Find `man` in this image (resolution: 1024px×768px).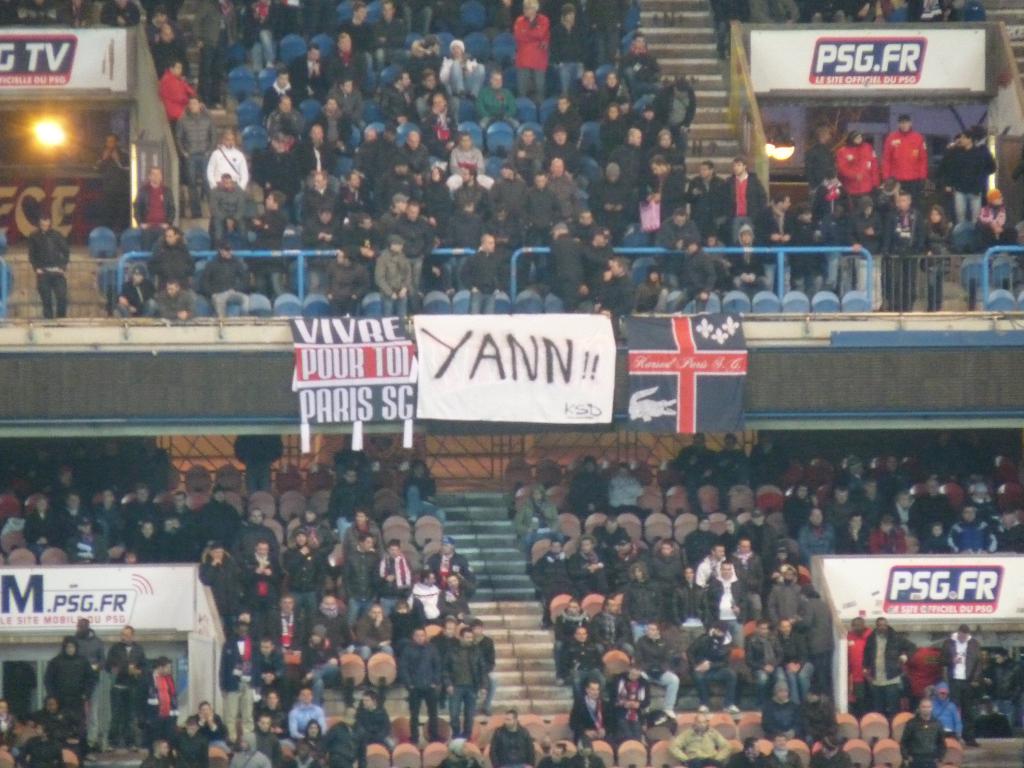
select_region(488, 707, 534, 767).
